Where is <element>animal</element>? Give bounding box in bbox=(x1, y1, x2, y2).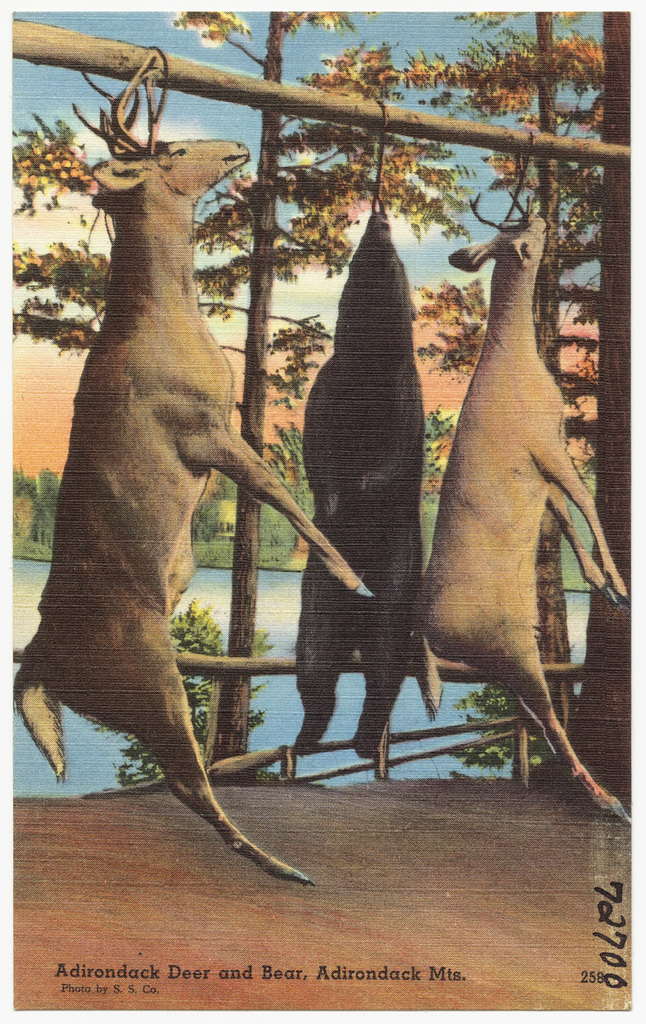
bbox=(10, 42, 368, 880).
